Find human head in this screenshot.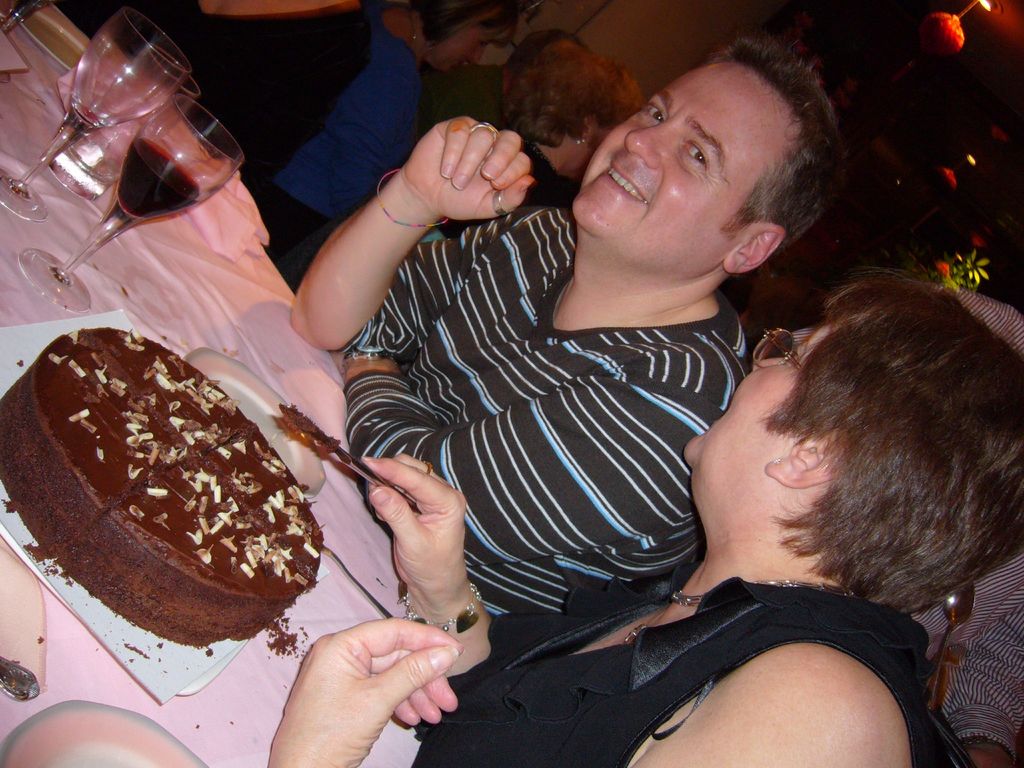
The bounding box for human head is locate(506, 29, 573, 74).
